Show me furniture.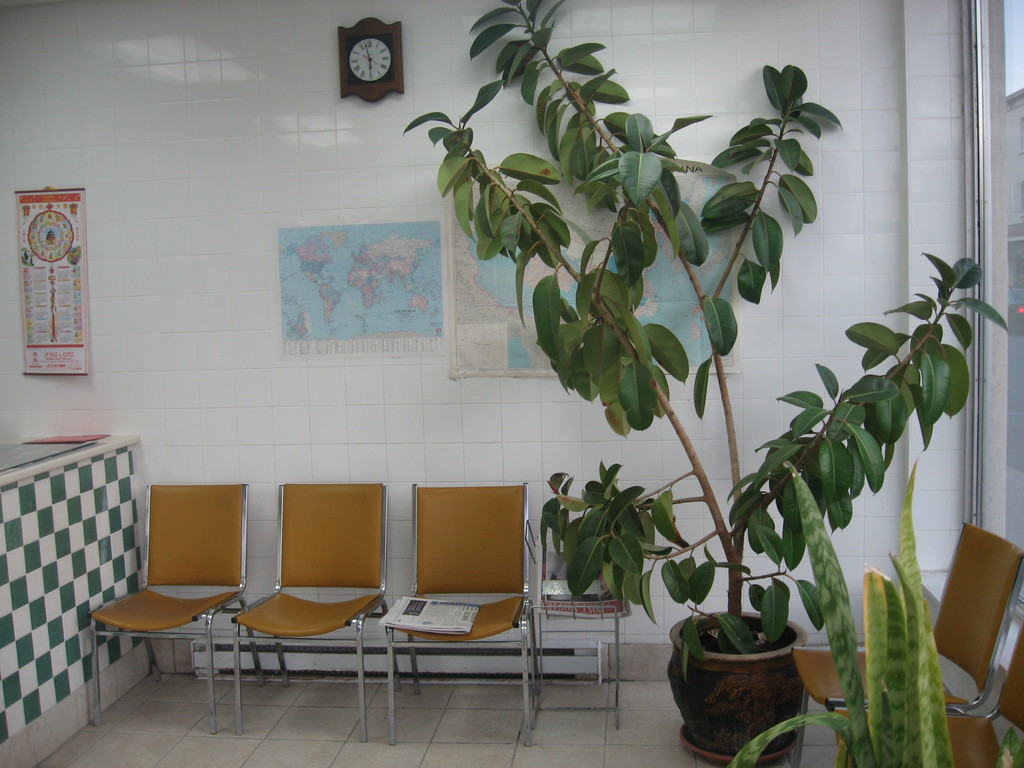
furniture is here: locate(88, 483, 266, 734).
